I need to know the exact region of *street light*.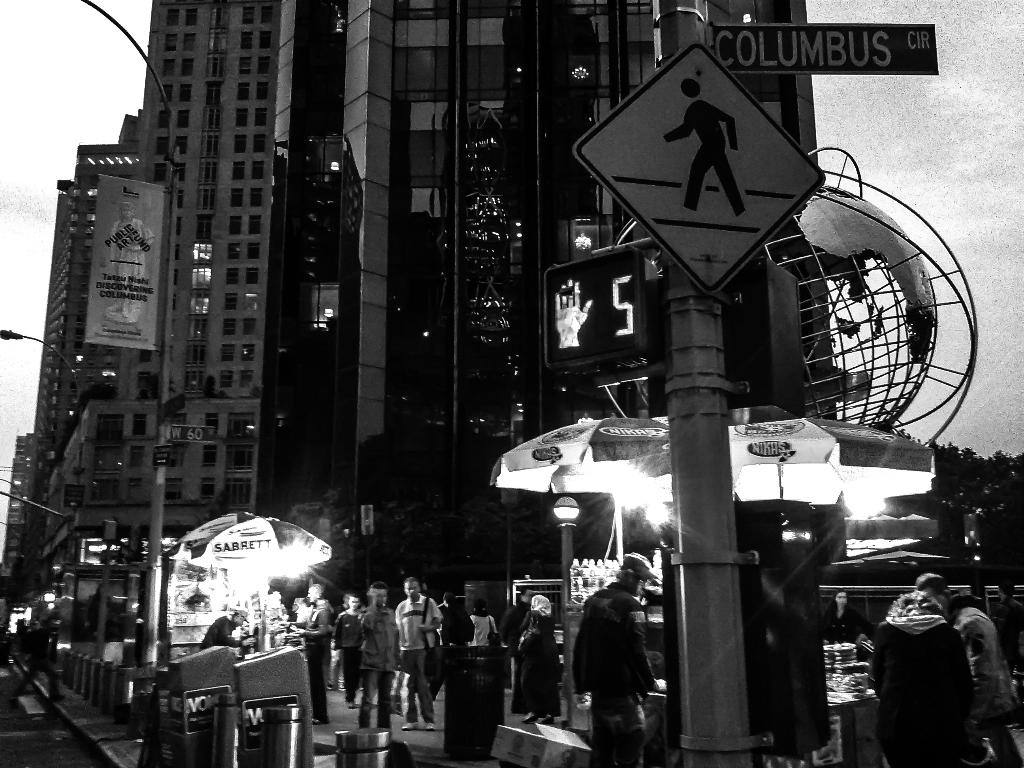
Region: box=[0, 328, 81, 414].
